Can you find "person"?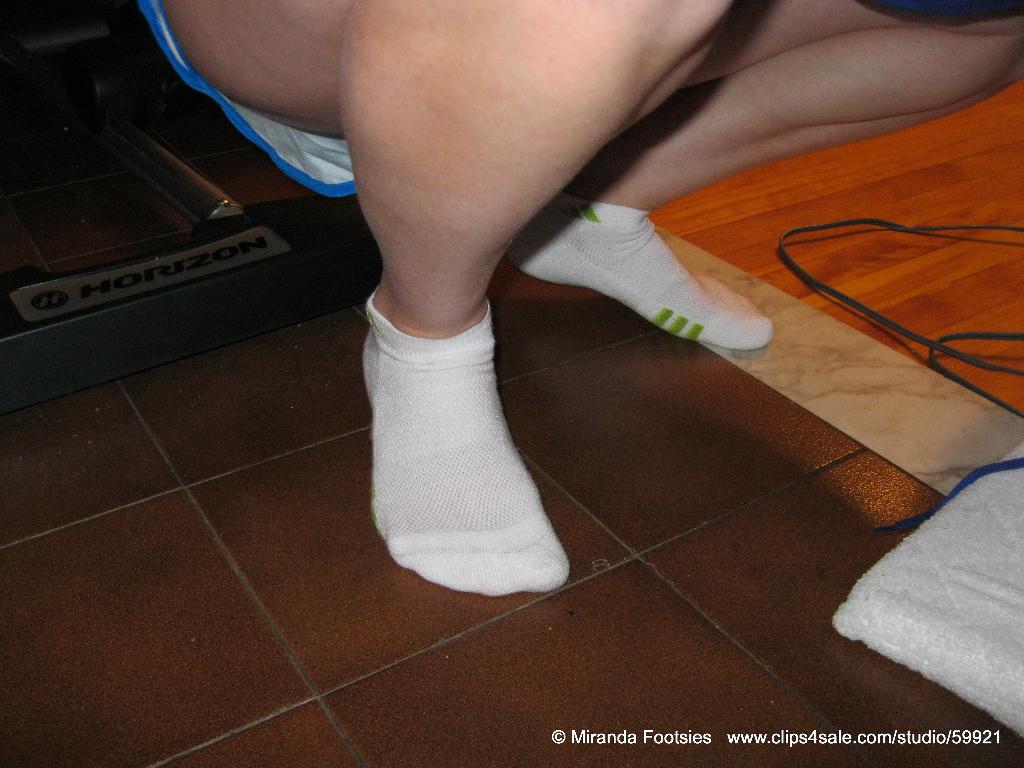
Yes, bounding box: crop(145, 0, 1023, 592).
